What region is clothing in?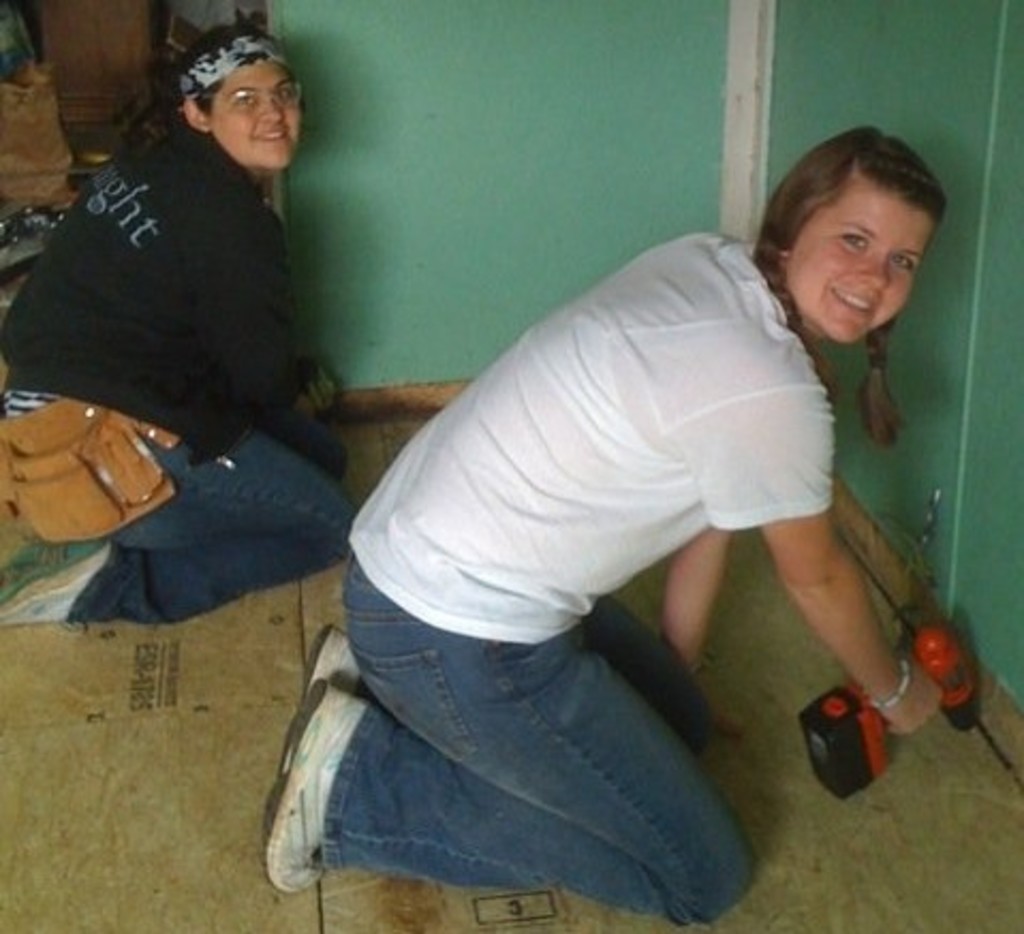
[left=0, top=120, right=357, bottom=628].
